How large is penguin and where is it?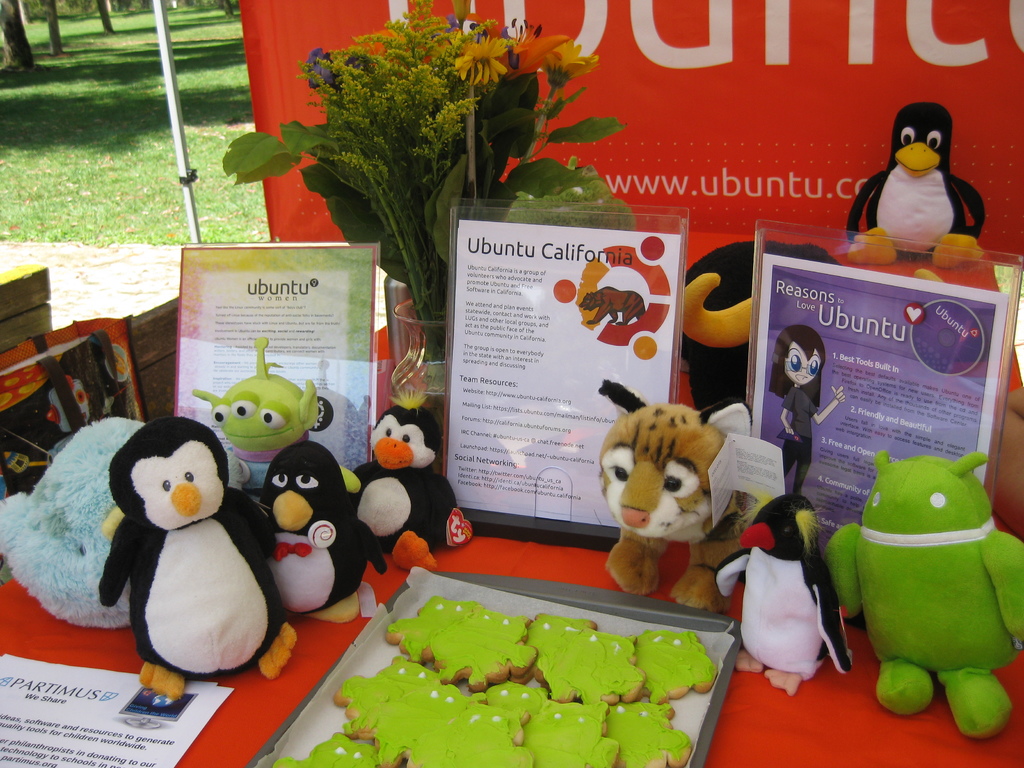
Bounding box: x1=718, y1=490, x2=860, y2=696.
